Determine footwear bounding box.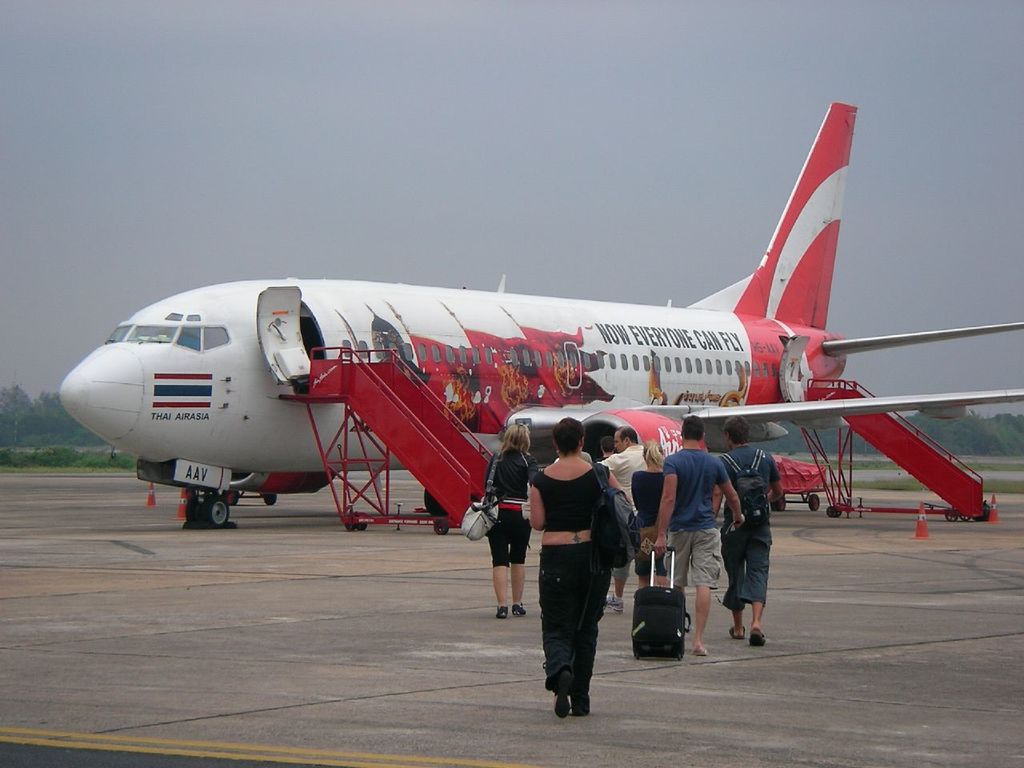
Determined: [left=727, top=626, right=746, bottom=640].
